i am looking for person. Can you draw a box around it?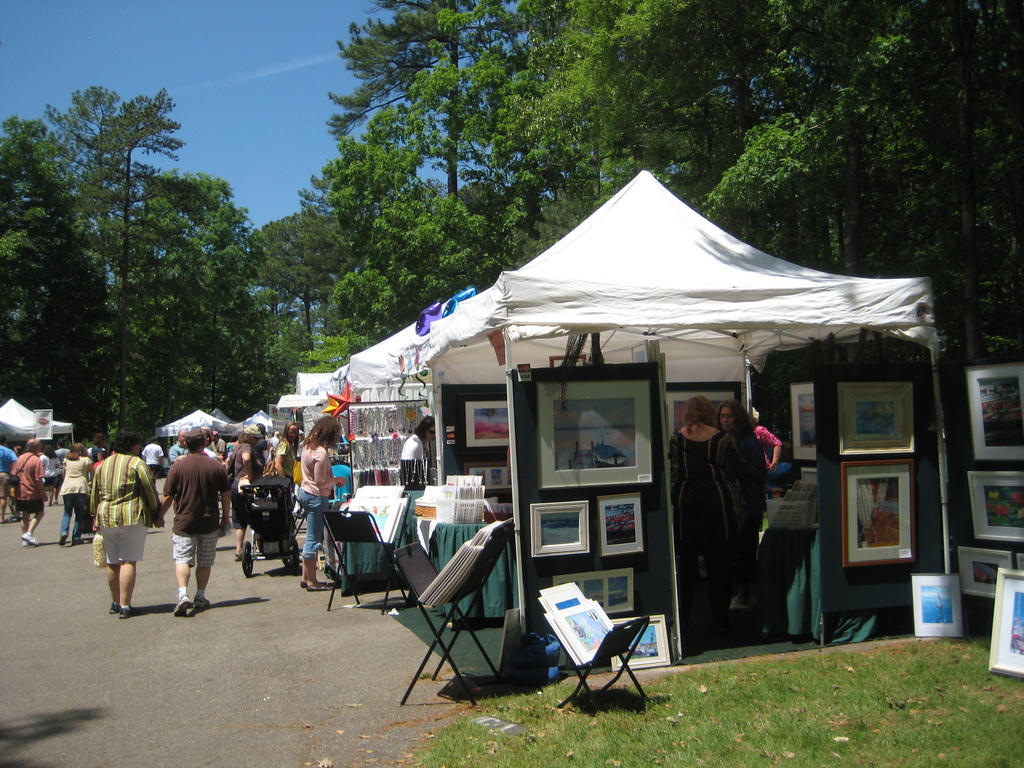
Sure, the bounding box is rect(714, 401, 767, 572).
